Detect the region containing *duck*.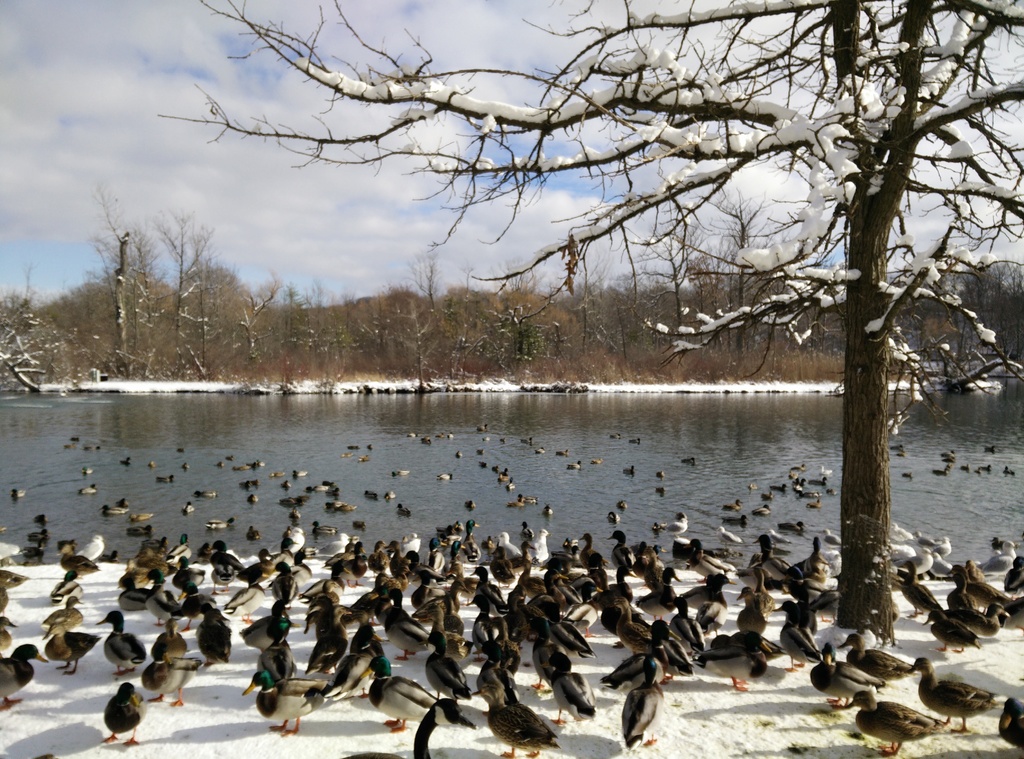
(x1=68, y1=531, x2=107, y2=563).
